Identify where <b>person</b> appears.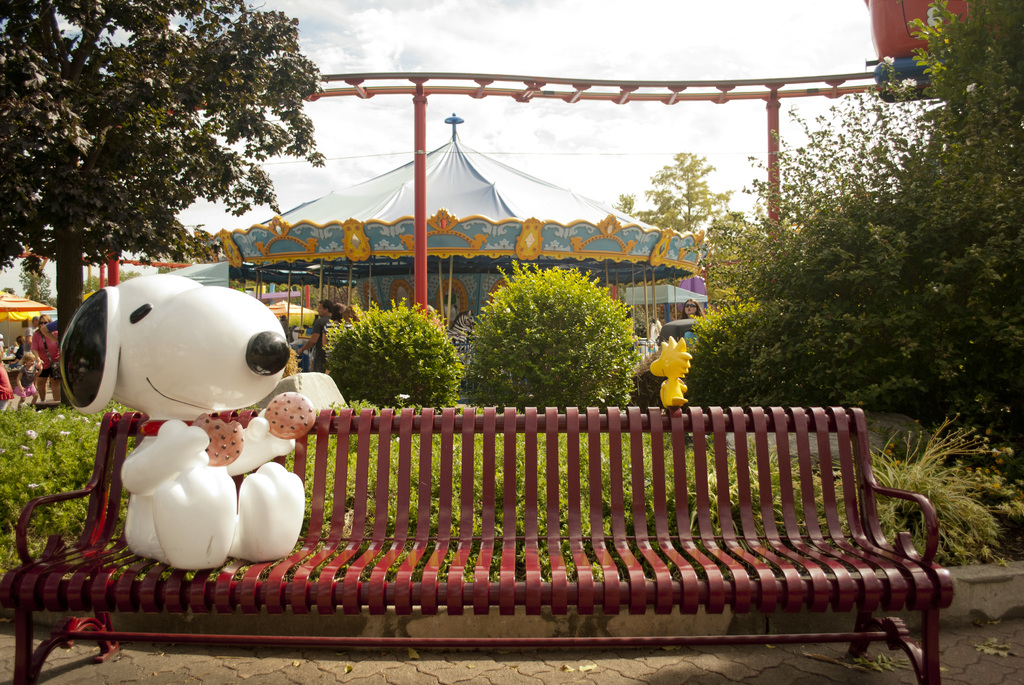
Appears at Rect(342, 302, 364, 319).
